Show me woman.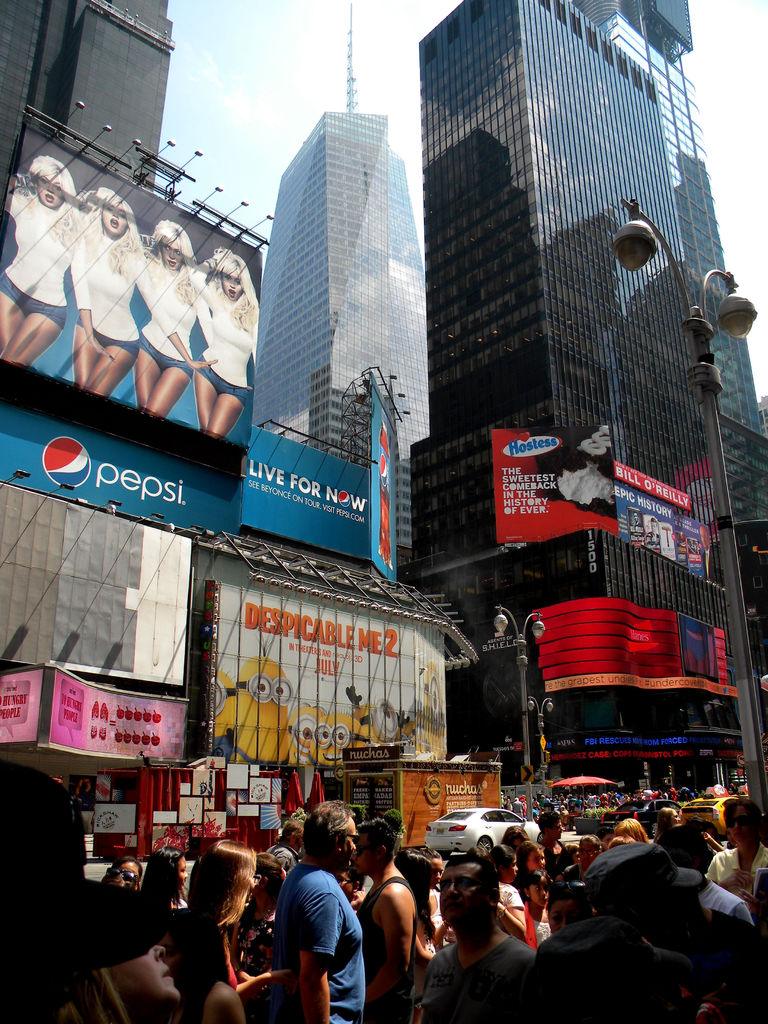
woman is here: box(133, 221, 219, 416).
